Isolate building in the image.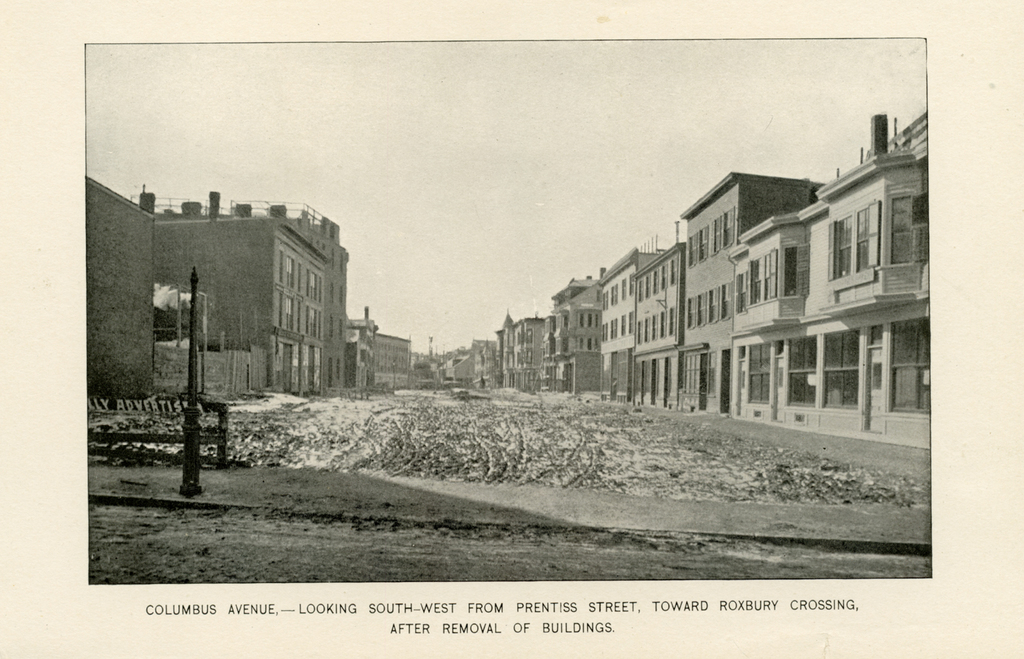
Isolated region: 84:172:410:400.
